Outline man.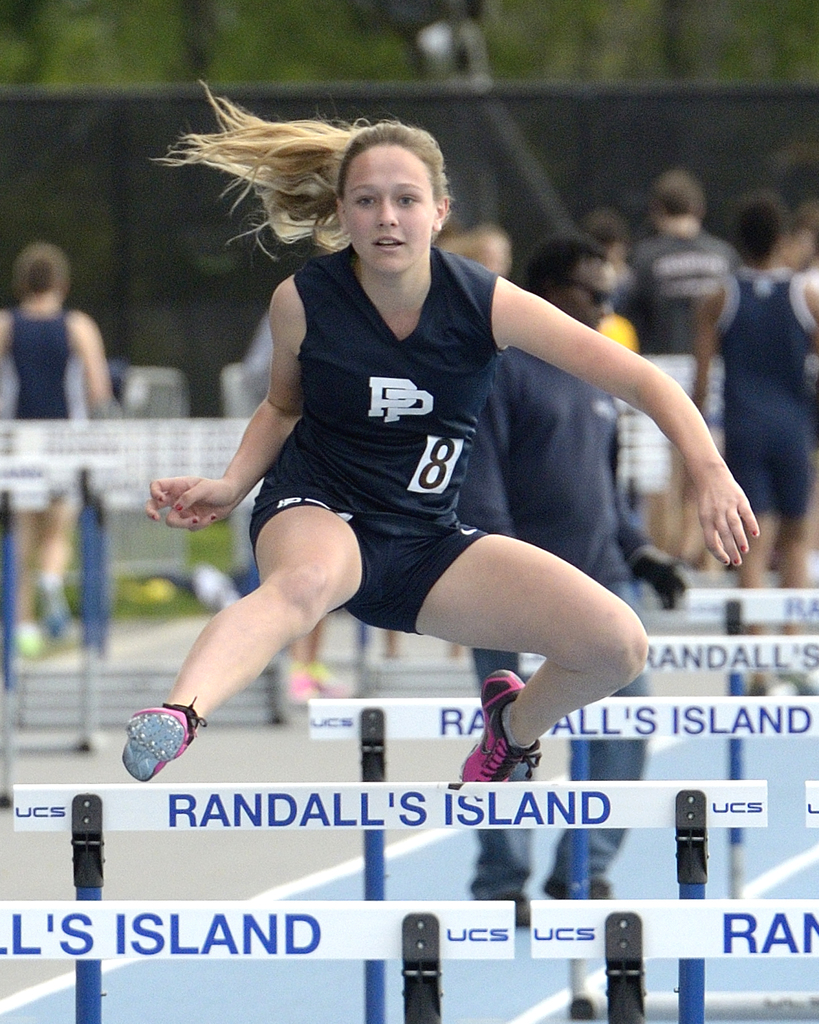
Outline: region(460, 238, 686, 927).
